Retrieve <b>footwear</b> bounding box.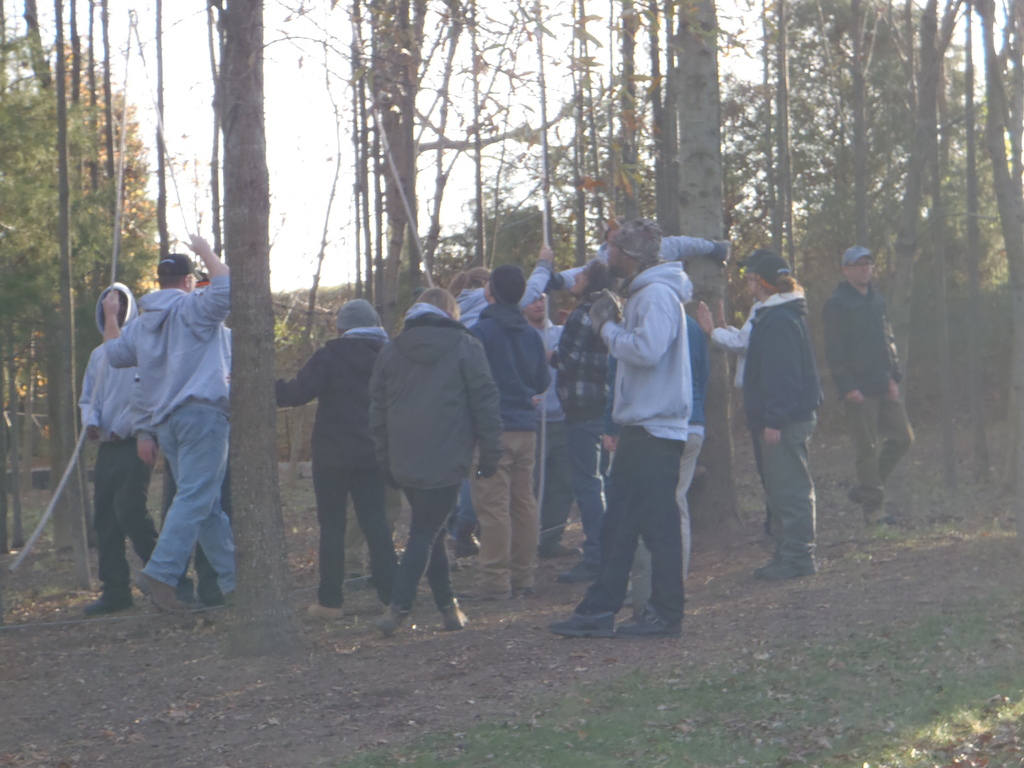
Bounding box: bbox=(611, 602, 680, 641).
